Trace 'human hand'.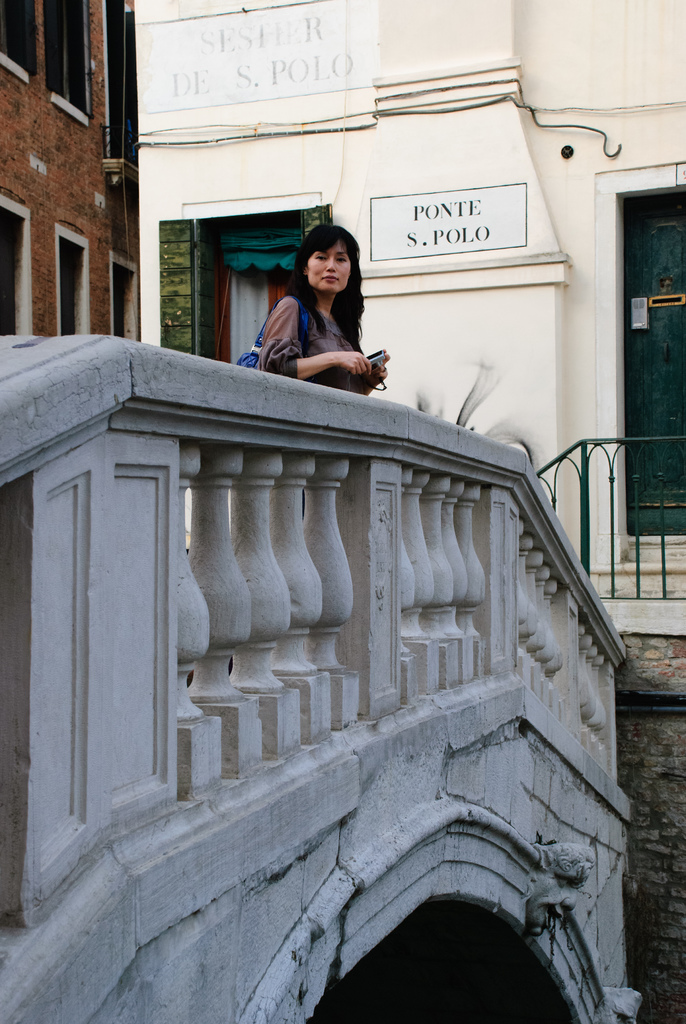
Traced to 332 352 373 380.
